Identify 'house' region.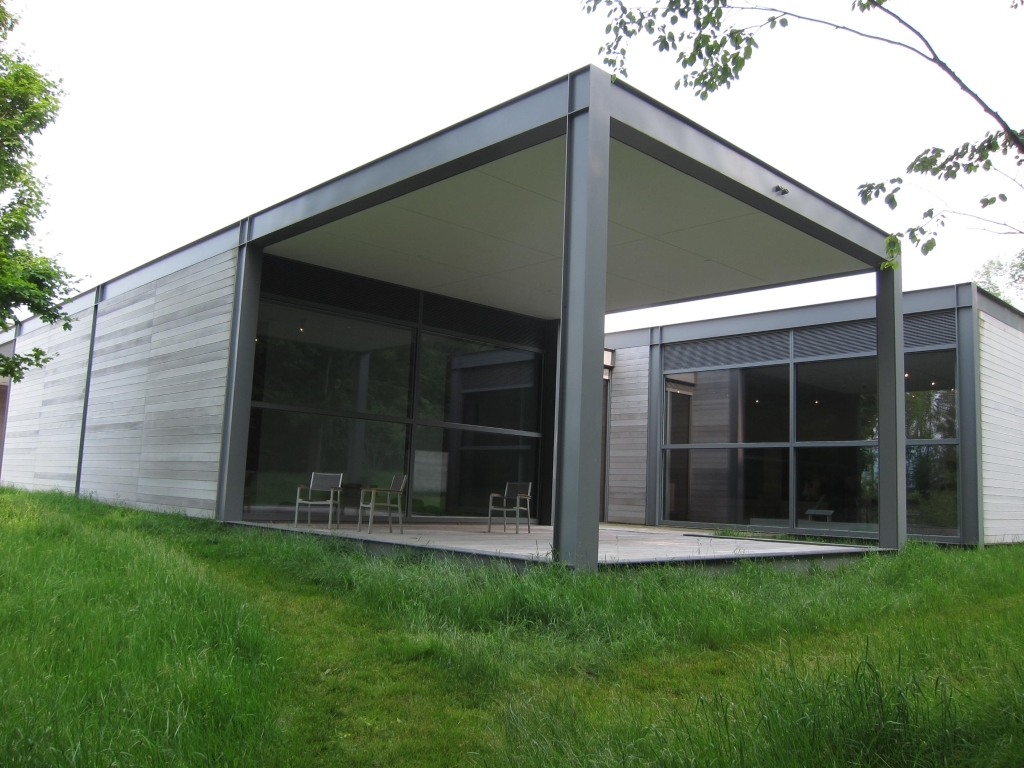
Region: <region>588, 282, 1023, 554</region>.
